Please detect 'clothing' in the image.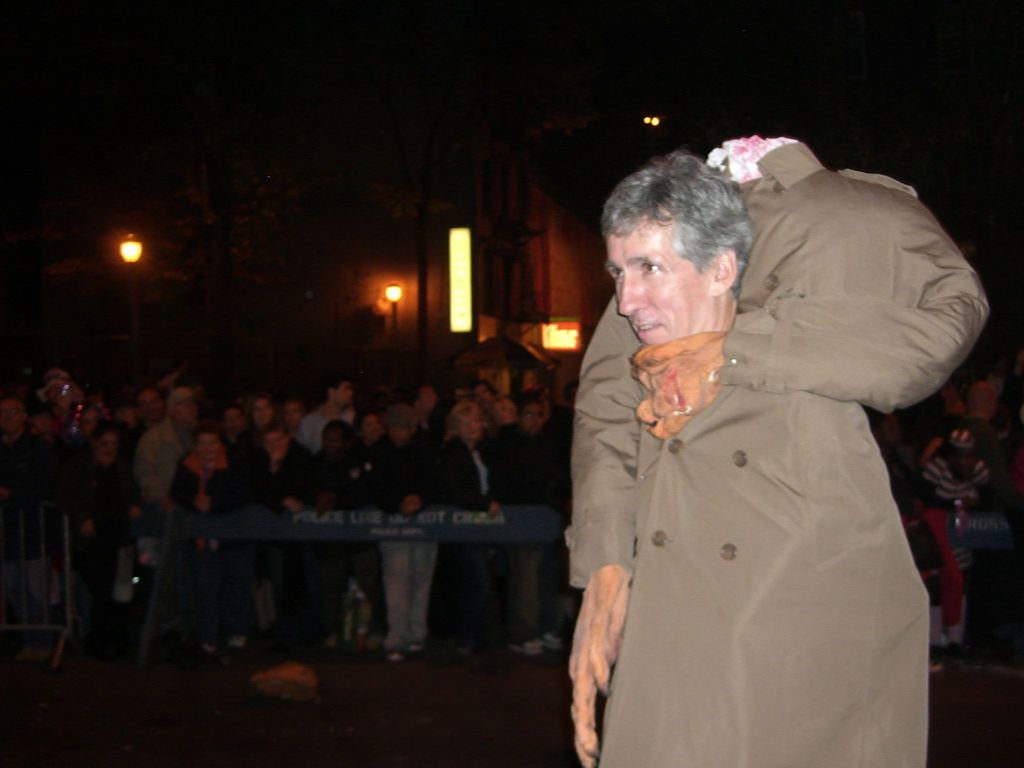
<box>299,408,362,441</box>.
